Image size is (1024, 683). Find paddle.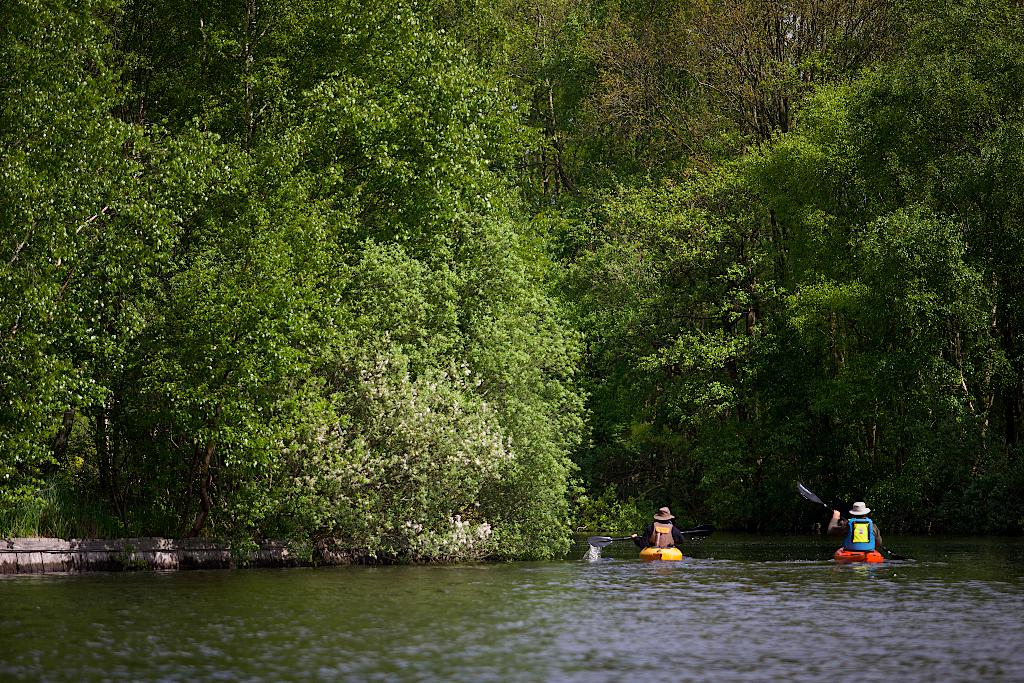
crop(802, 482, 908, 560).
